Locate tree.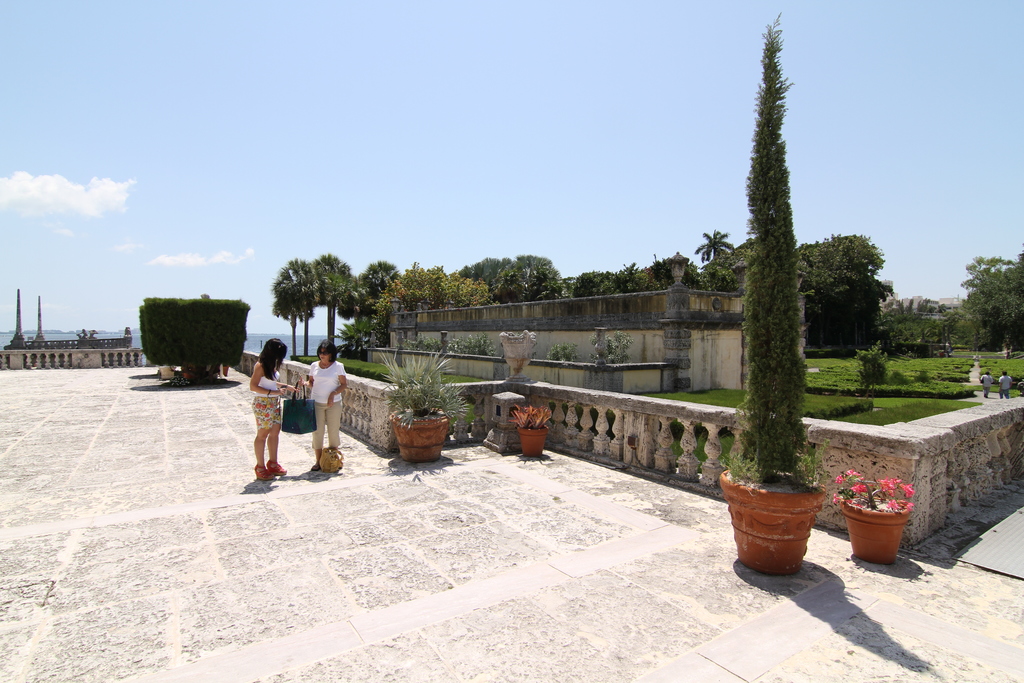
Bounding box: bbox=(960, 247, 1023, 352).
